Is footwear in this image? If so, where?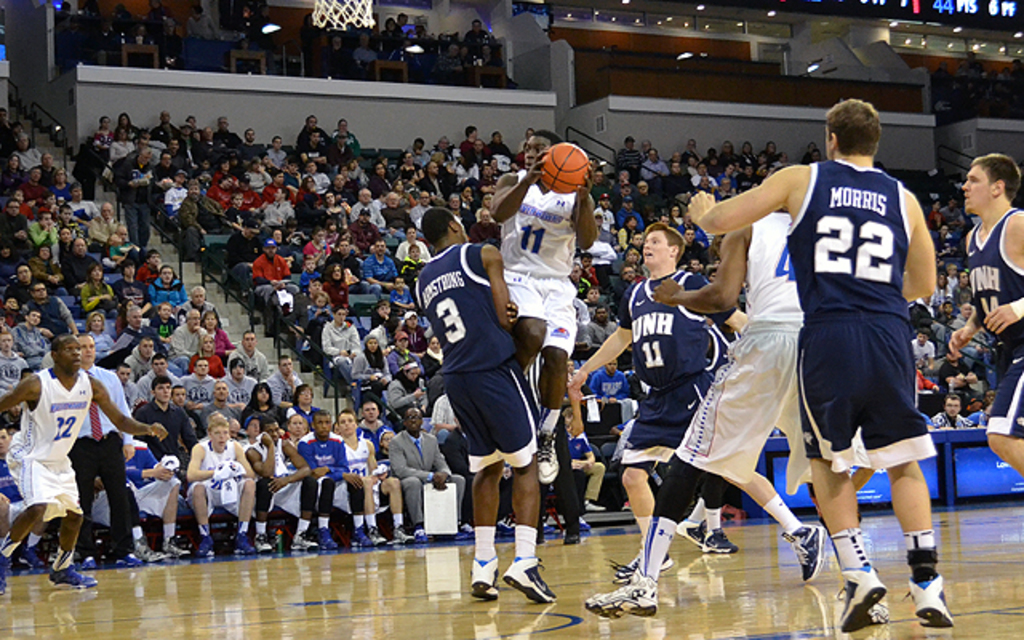
Yes, at (502,557,552,602).
